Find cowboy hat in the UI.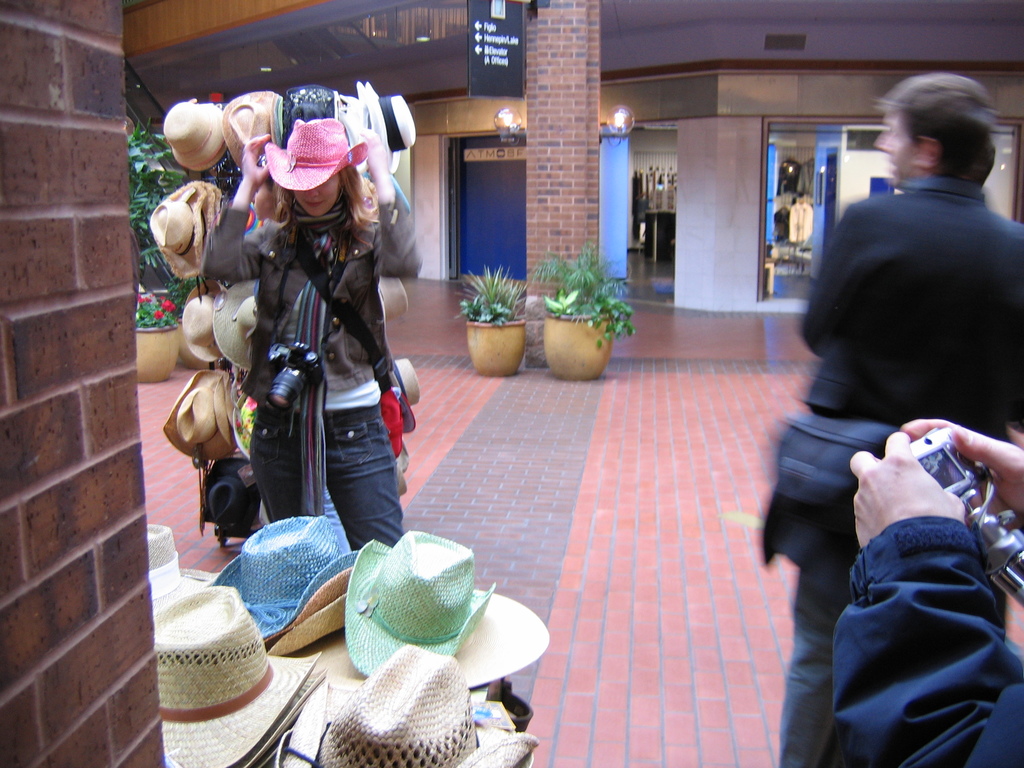
UI element at BBox(375, 383, 407, 498).
